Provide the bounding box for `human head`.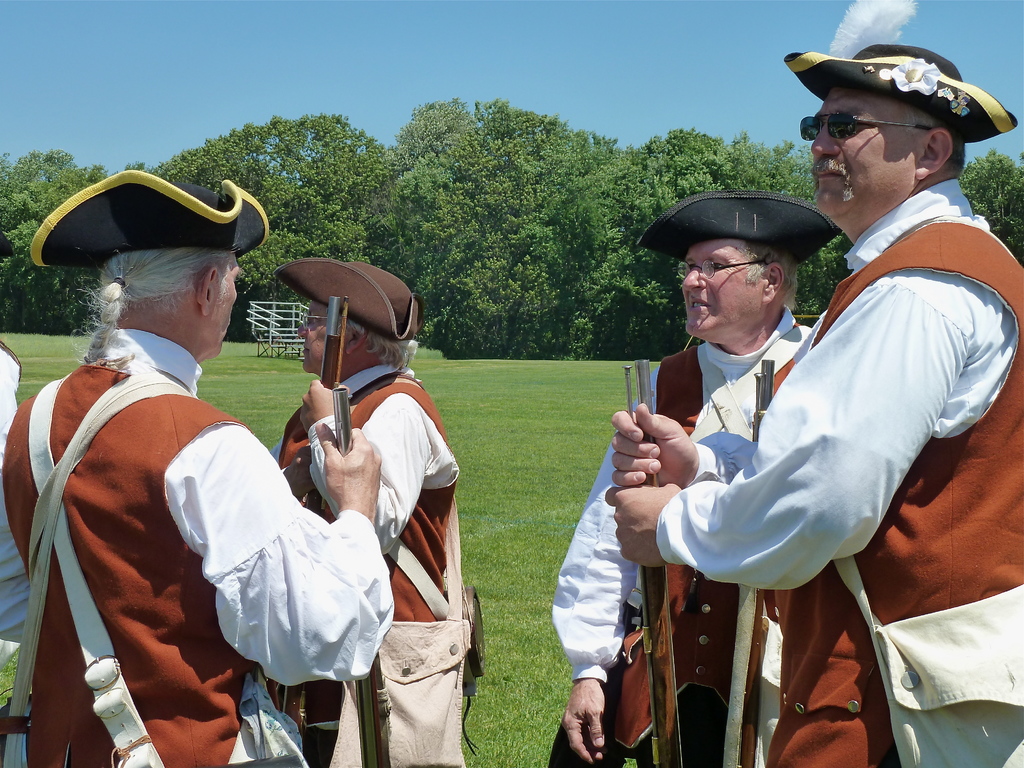
(left=780, top=0, right=1016, bottom=241).
